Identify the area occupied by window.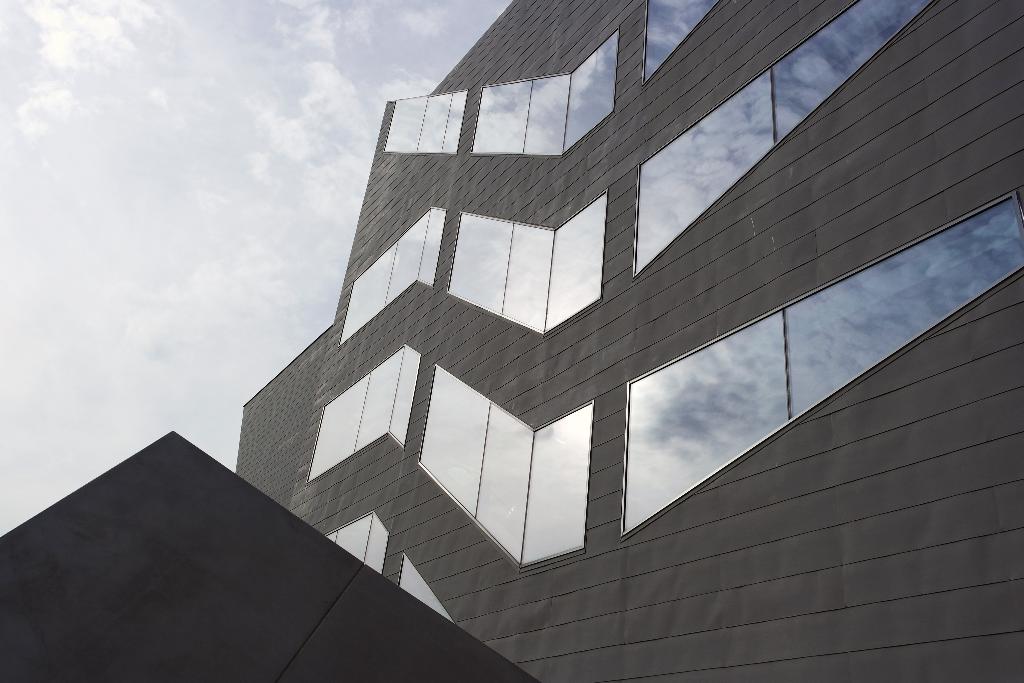
Area: <bbox>412, 361, 537, 569</bbox>.
